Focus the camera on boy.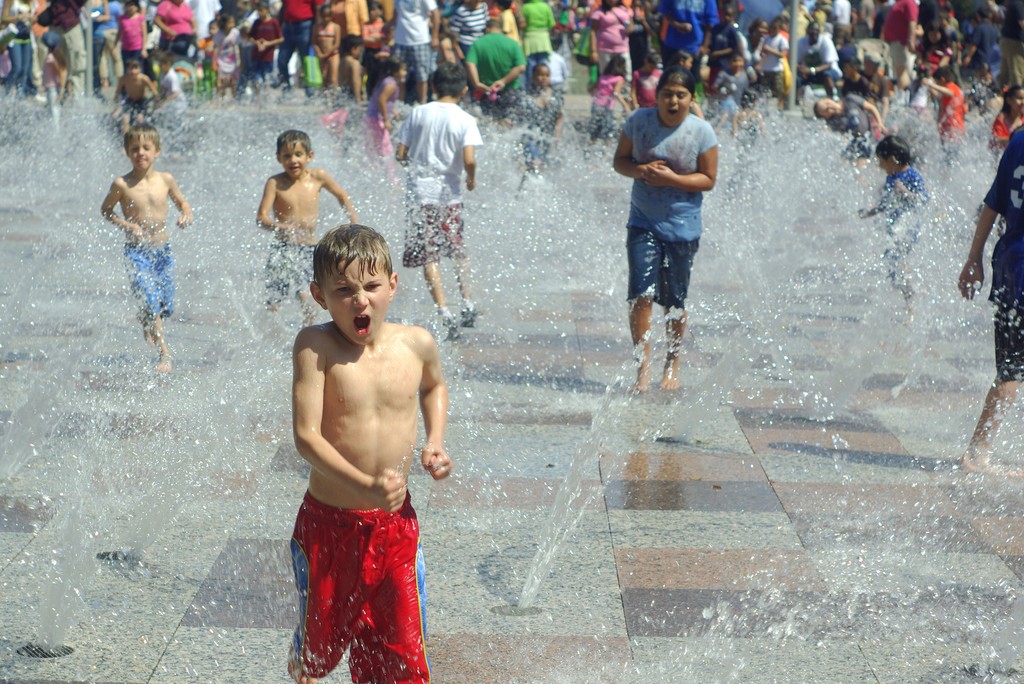
Focus region: {"x1": 390, "y1": 61, "x2": 483, "y2": 337}.
